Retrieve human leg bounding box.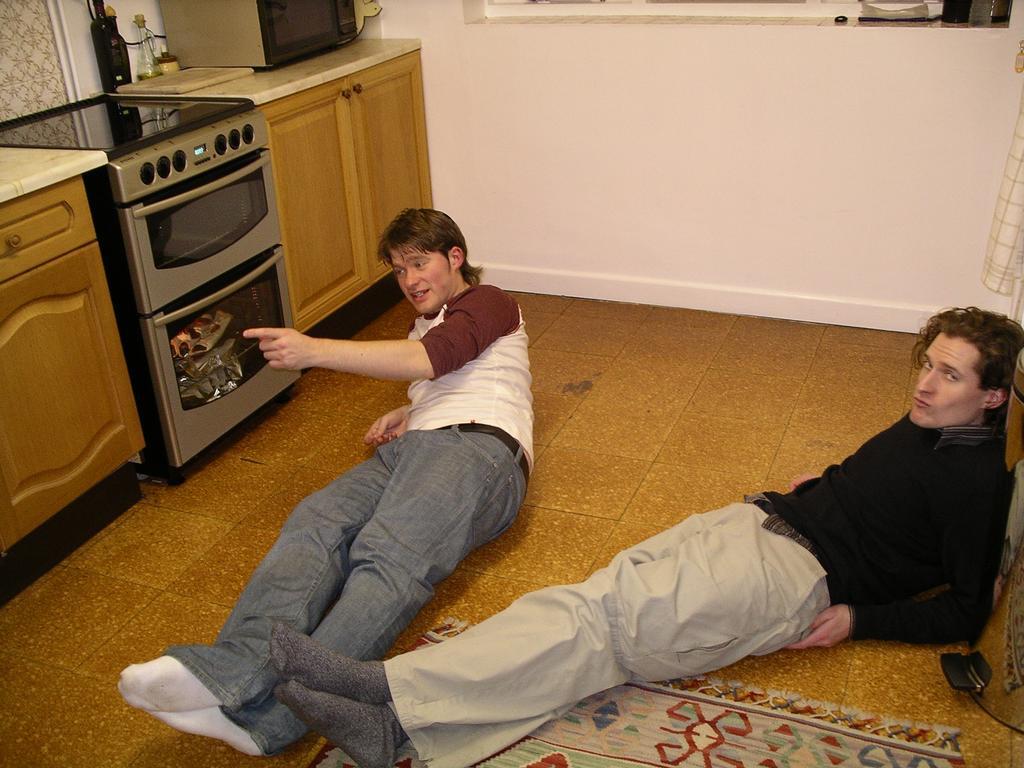
Bounding box: x1=140, y1=424, x2=524, y2=754.
